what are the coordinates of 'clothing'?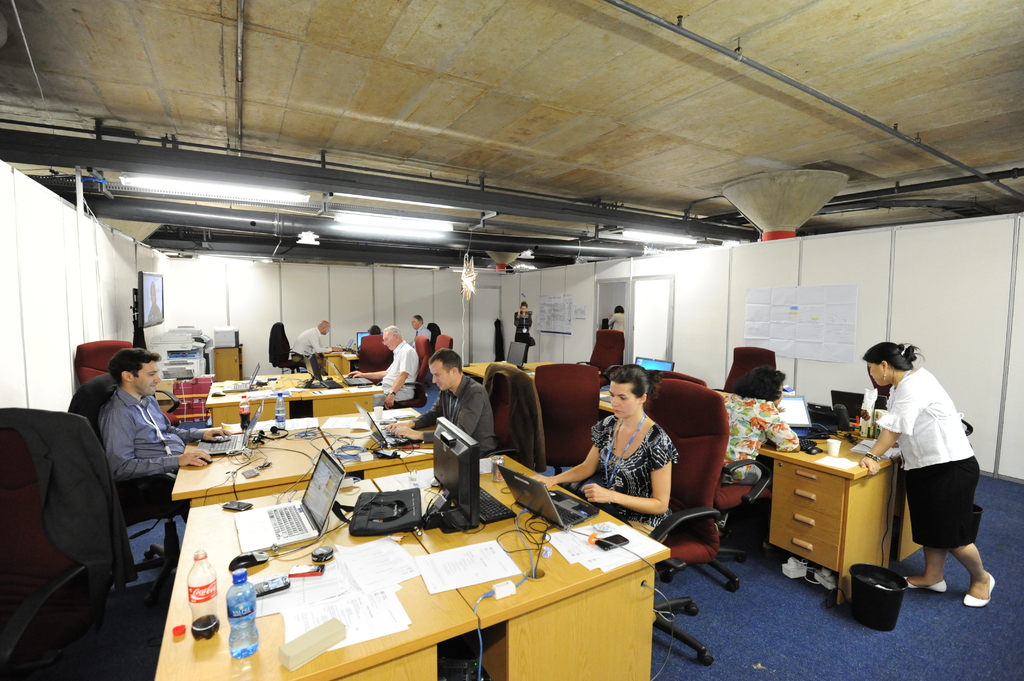
[x1=591, y1=415, x2=678, y2=545].
